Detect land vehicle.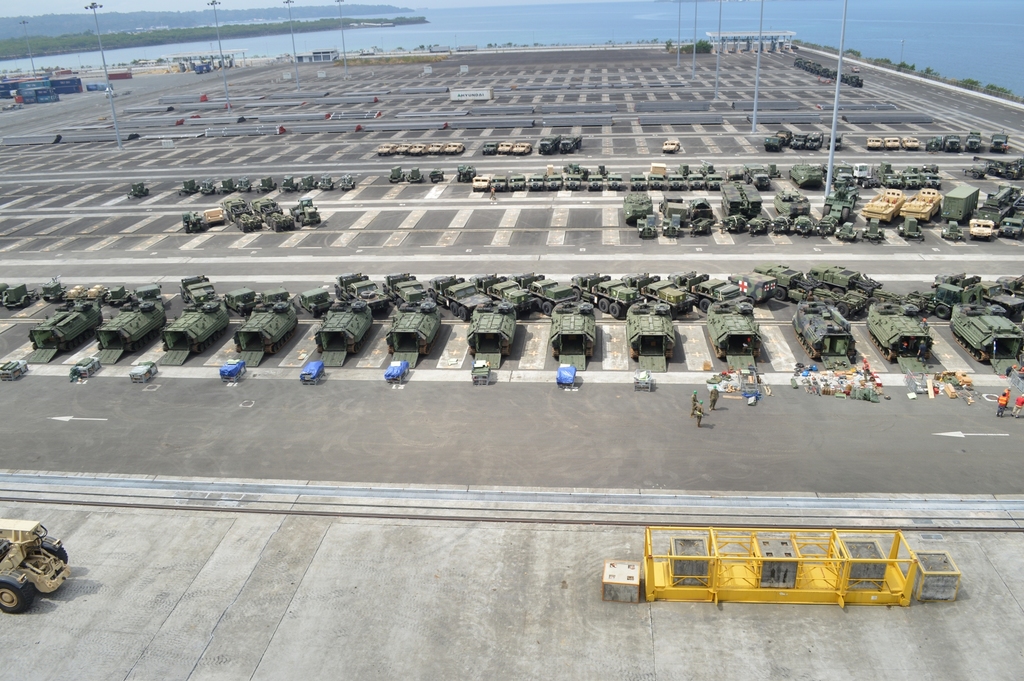
Detected at detection(900, 135, 922, 149).
